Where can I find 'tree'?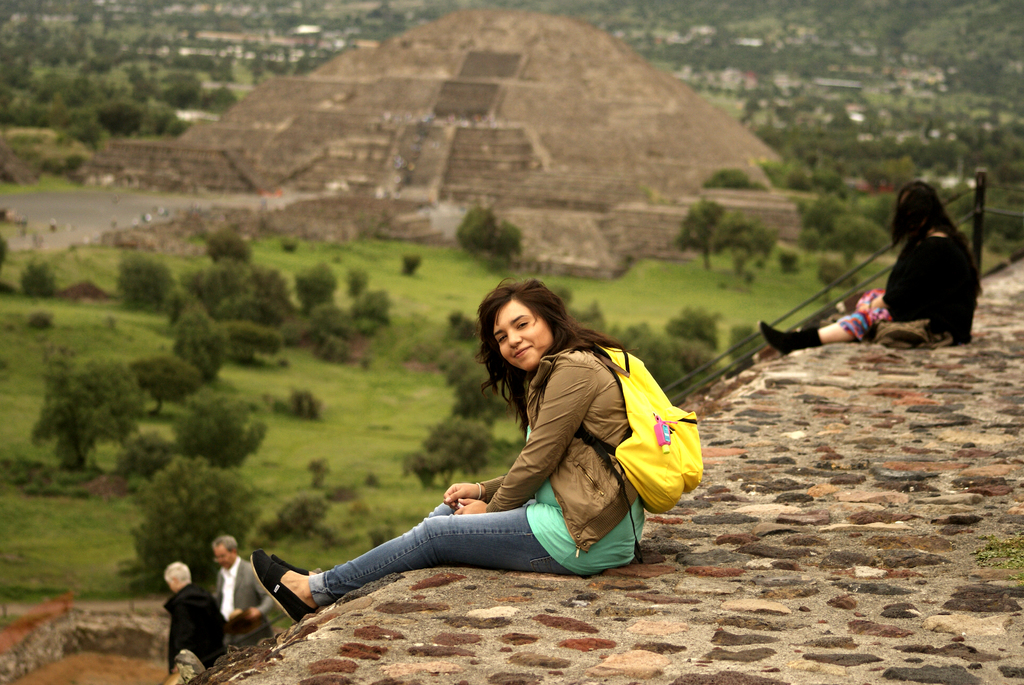
You can find it at (x1=731, y1=325, x2=755, y2=360).
